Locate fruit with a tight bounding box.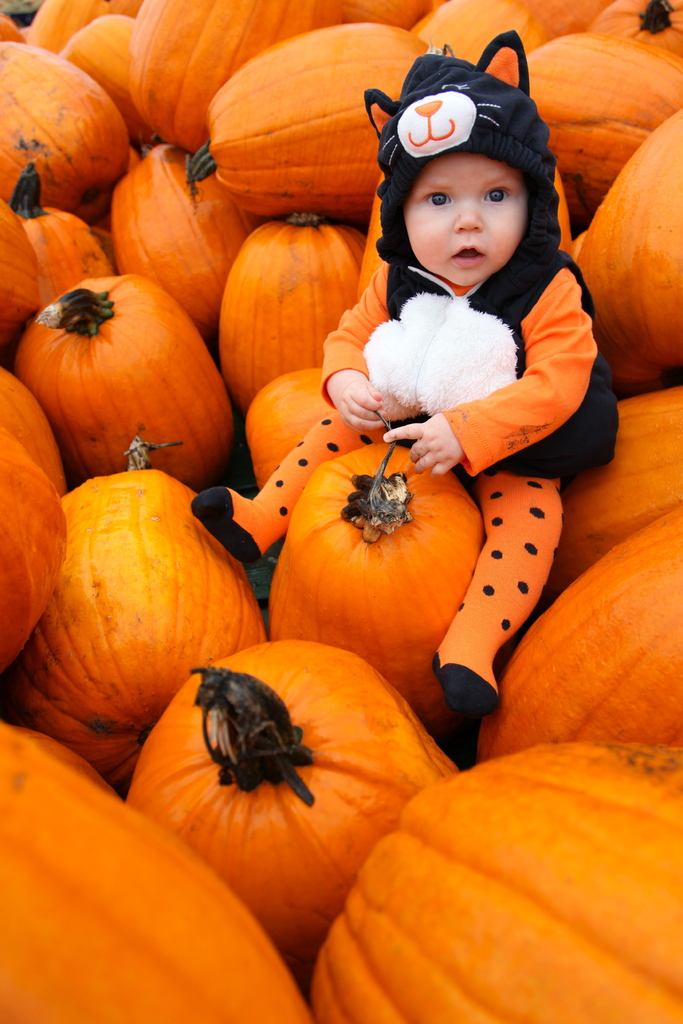
<box>269,443,475,658</box>.
